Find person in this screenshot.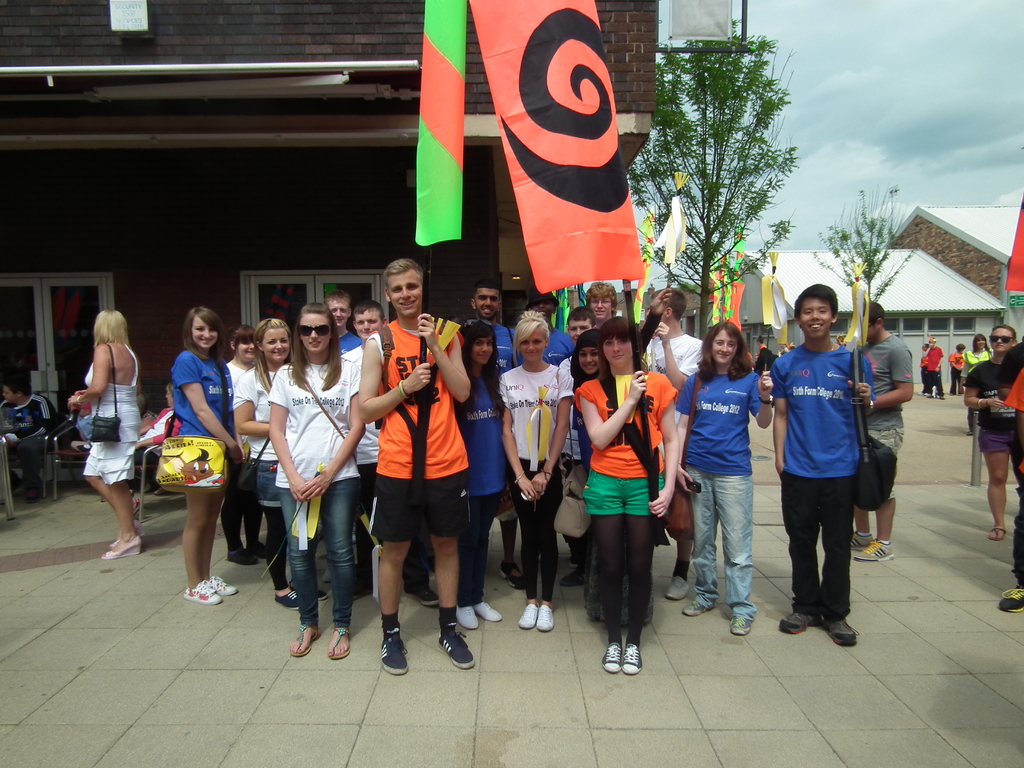
The bounding box for person is rect(856, 298, 915, 561).
